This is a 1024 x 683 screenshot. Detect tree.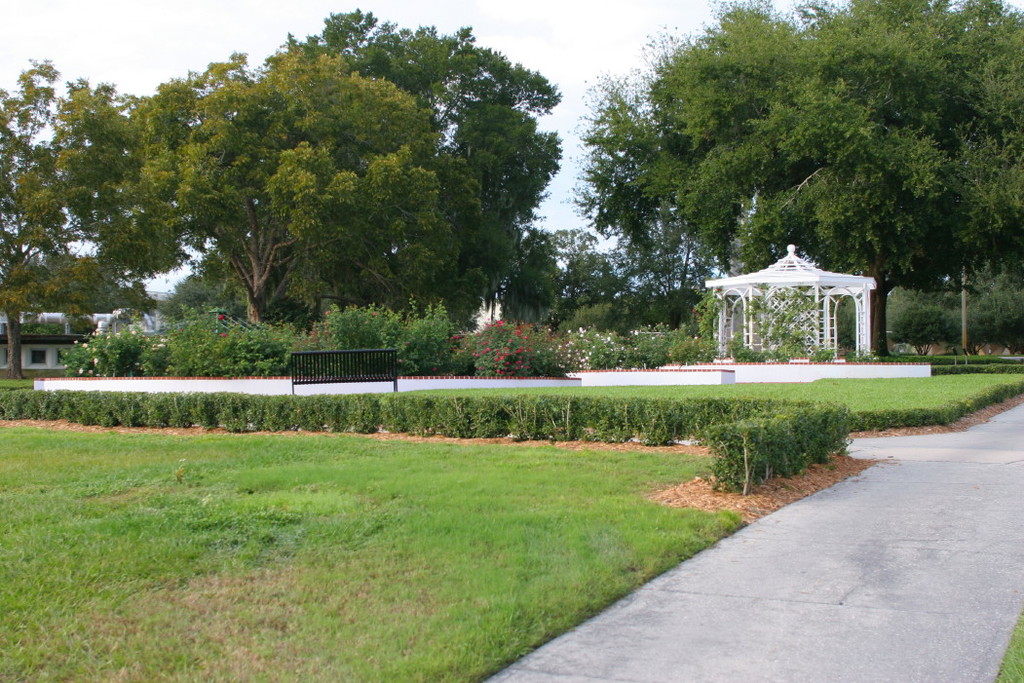
0:54:218:389.
